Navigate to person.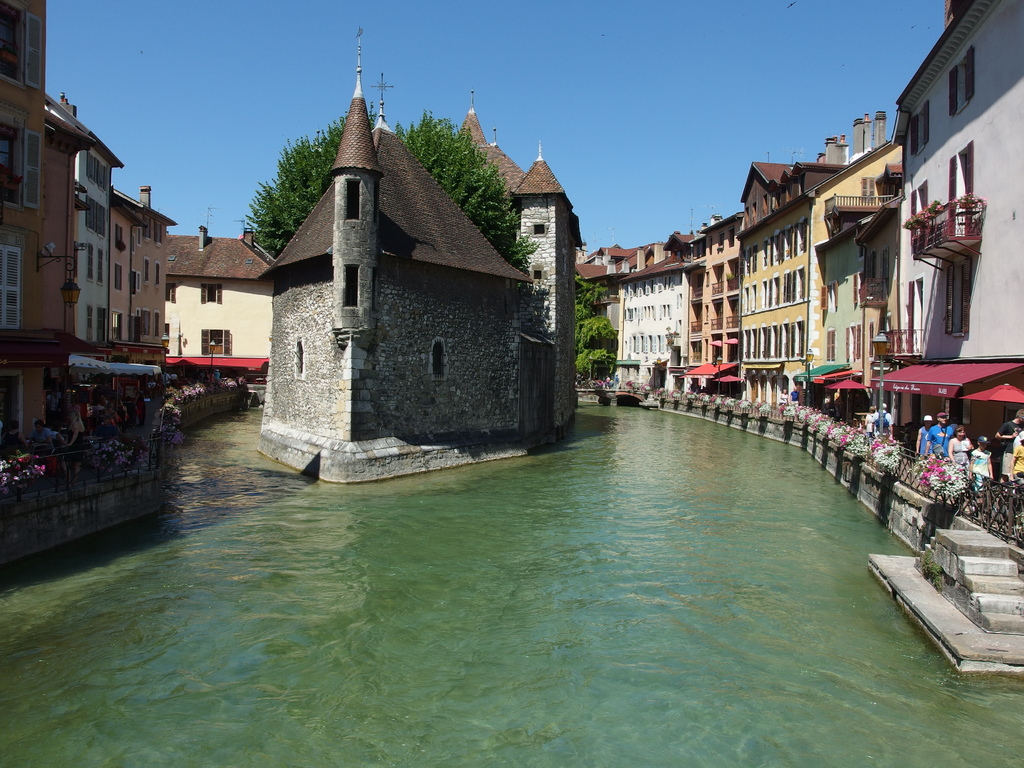
Navigation target: {"left": 999, "top": 410, "right": 1023, "bottom": 497}.
